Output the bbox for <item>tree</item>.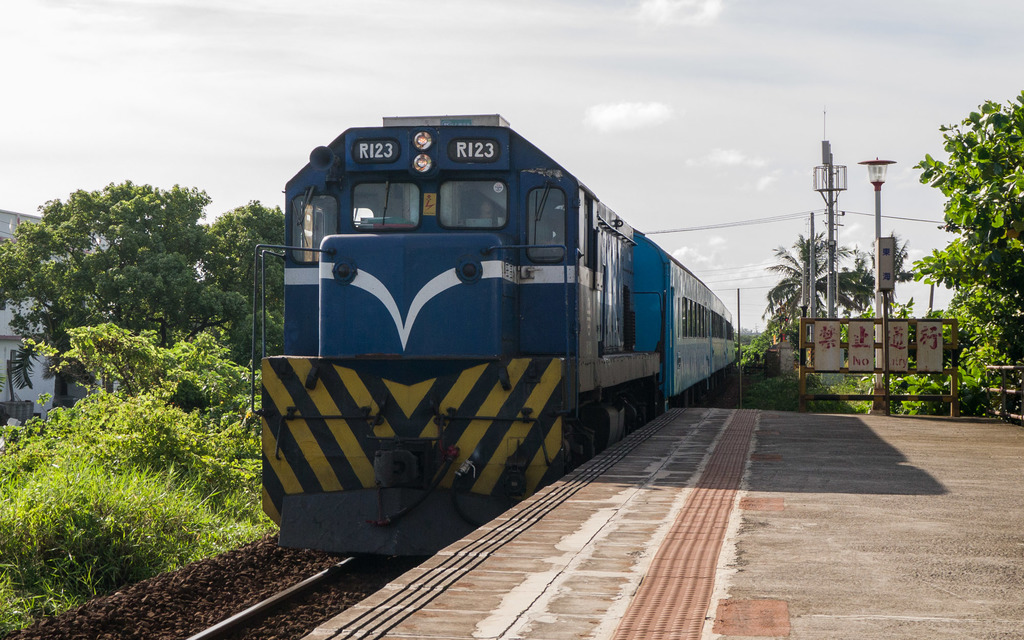
[21, 315, 277, 515].
